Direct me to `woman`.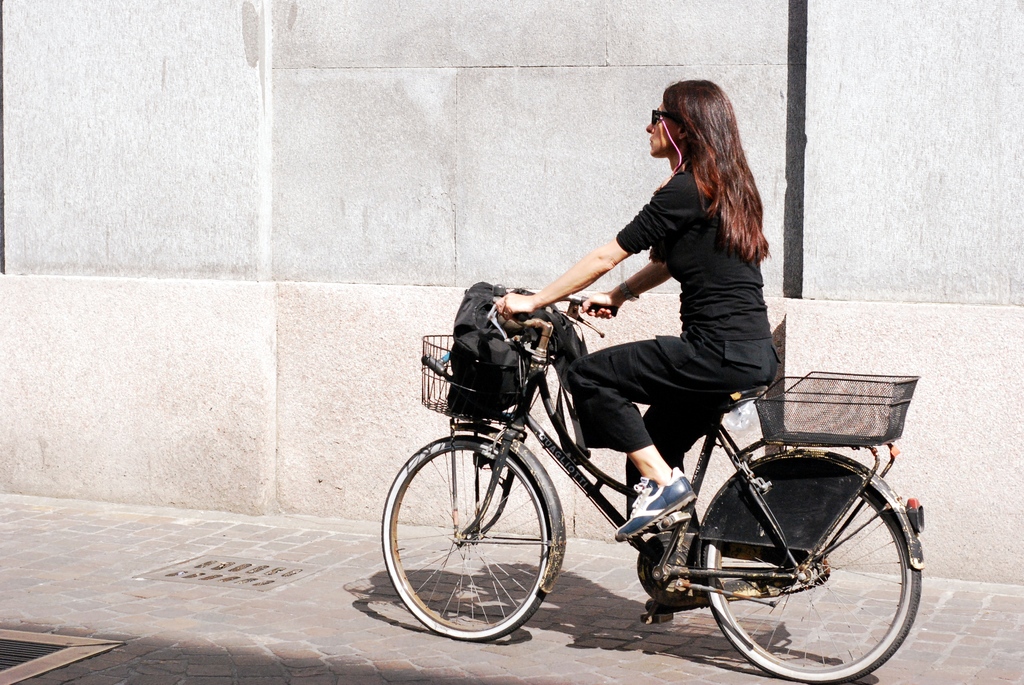
Direction: <box>529,87,804,580</box>.
